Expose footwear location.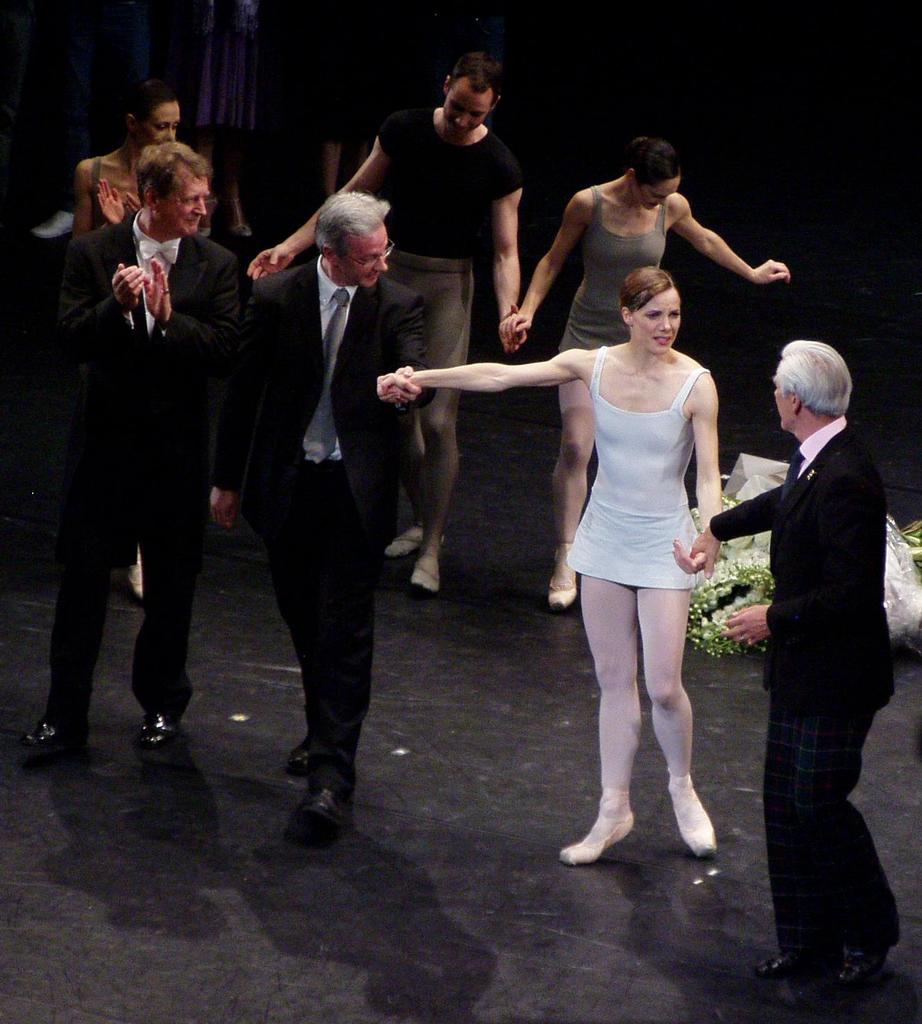
Exposed at {"left": 143, "top": 713, "right": 176, "bottom": 749}.
